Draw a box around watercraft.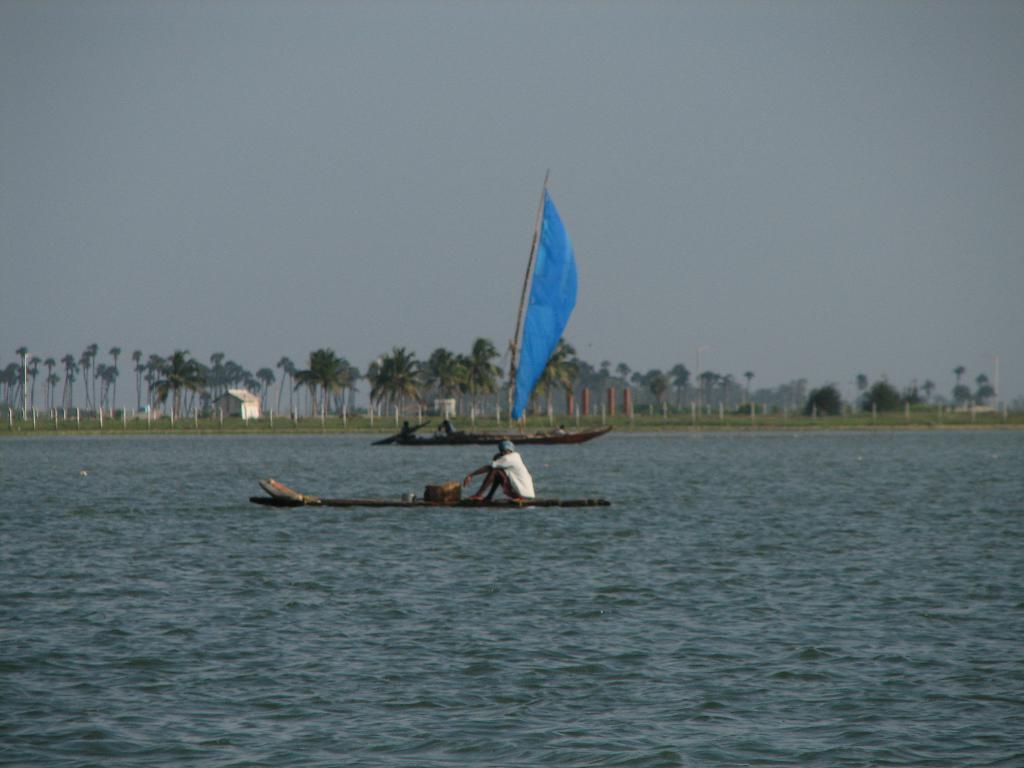
(250, 482, 610, 504).
